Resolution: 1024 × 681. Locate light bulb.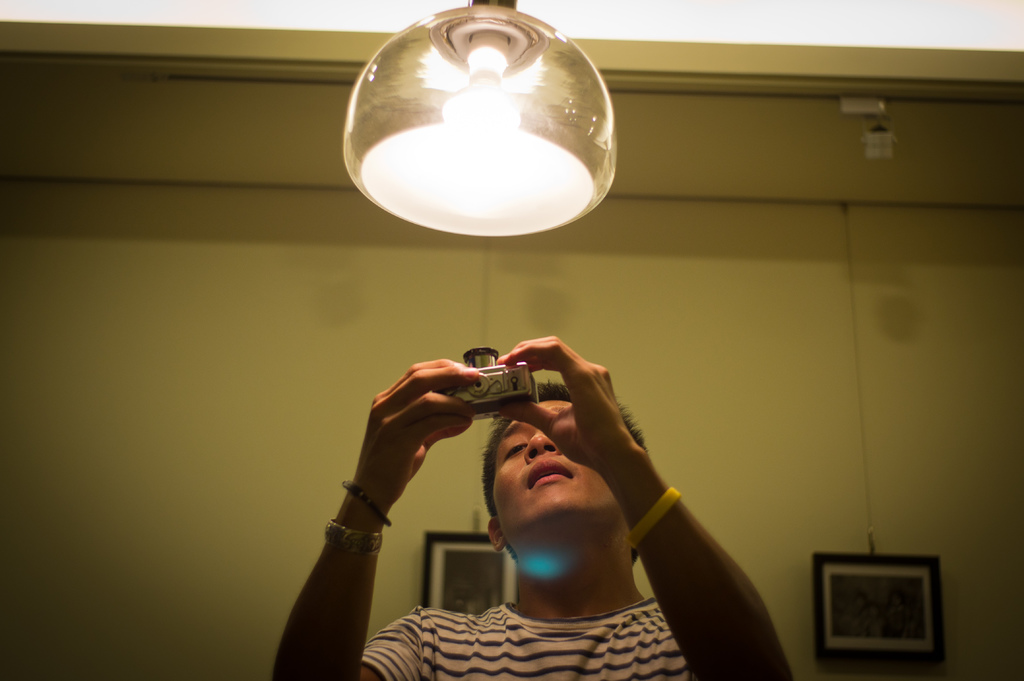
[440,33,521,130].
